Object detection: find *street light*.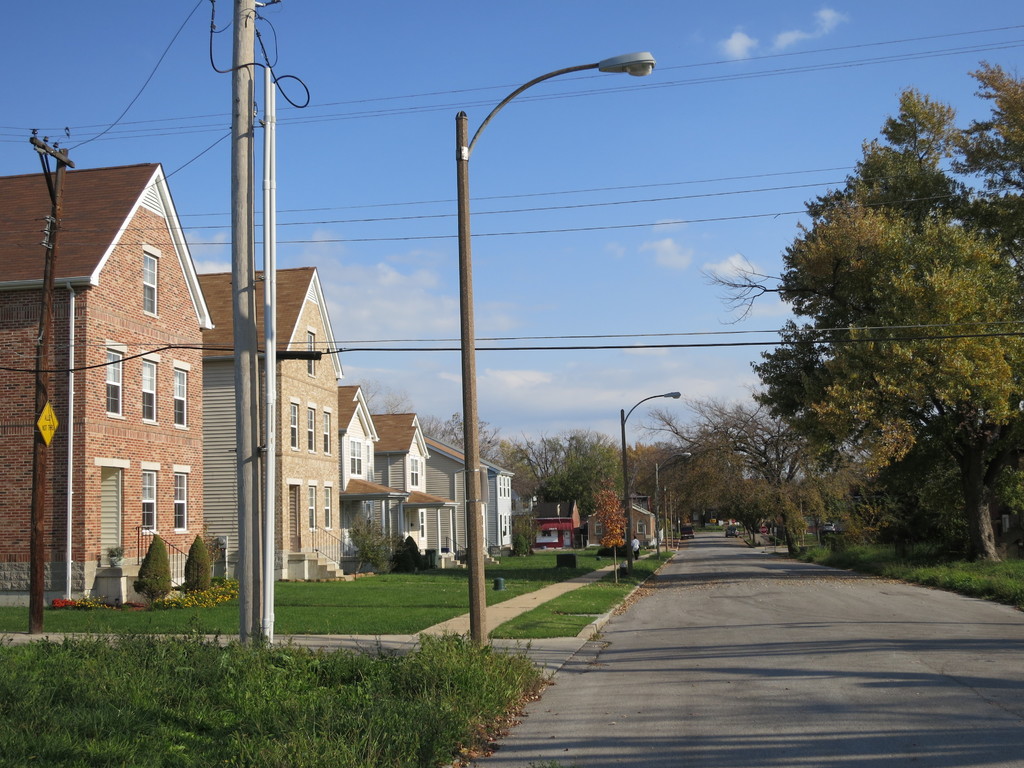
Rect(618, 387, 686, 572).
